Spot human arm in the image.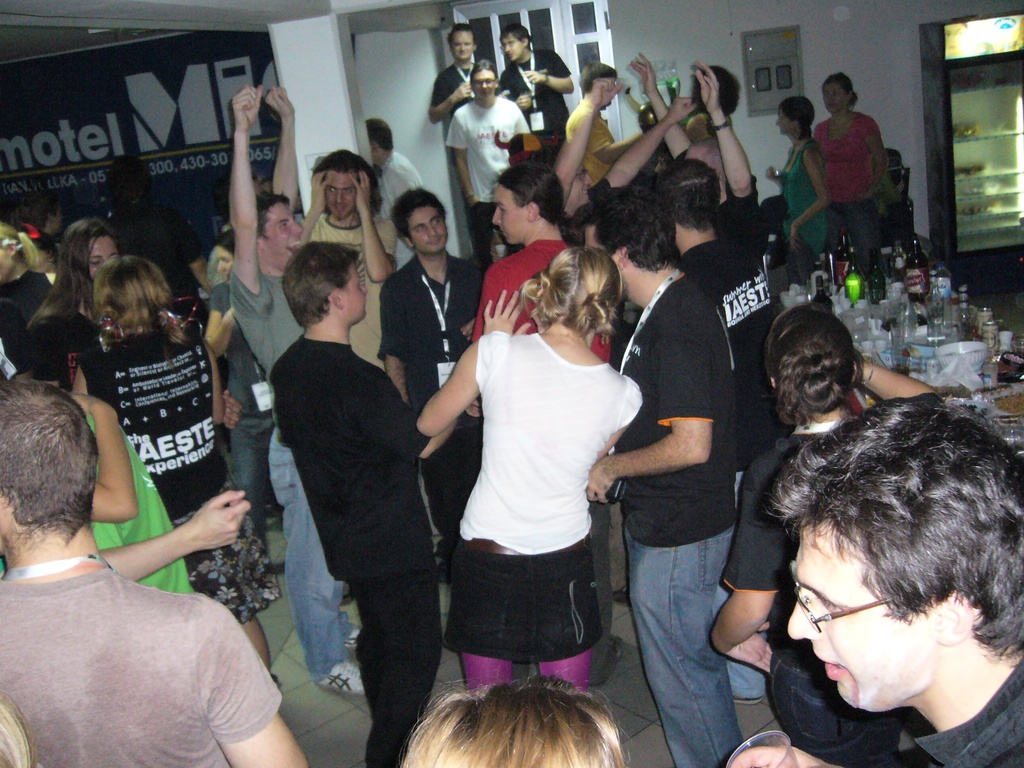
human arm found at bbox(428, 67, 483, 130).
